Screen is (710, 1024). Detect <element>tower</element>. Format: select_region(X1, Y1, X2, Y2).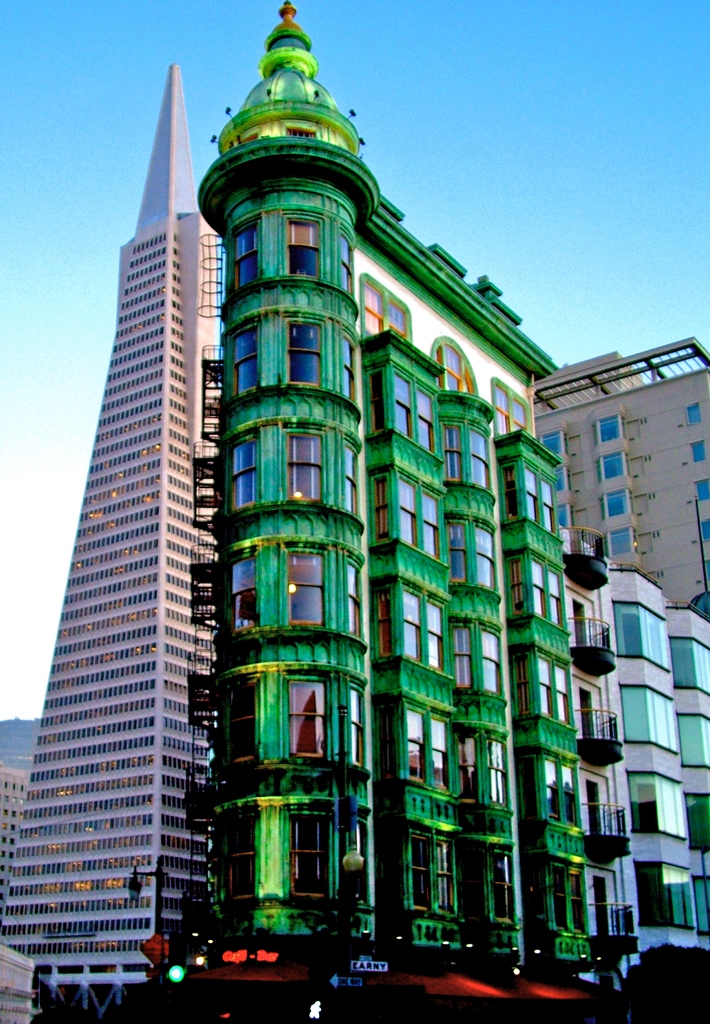
select_region(21, 97, 239, 998).
